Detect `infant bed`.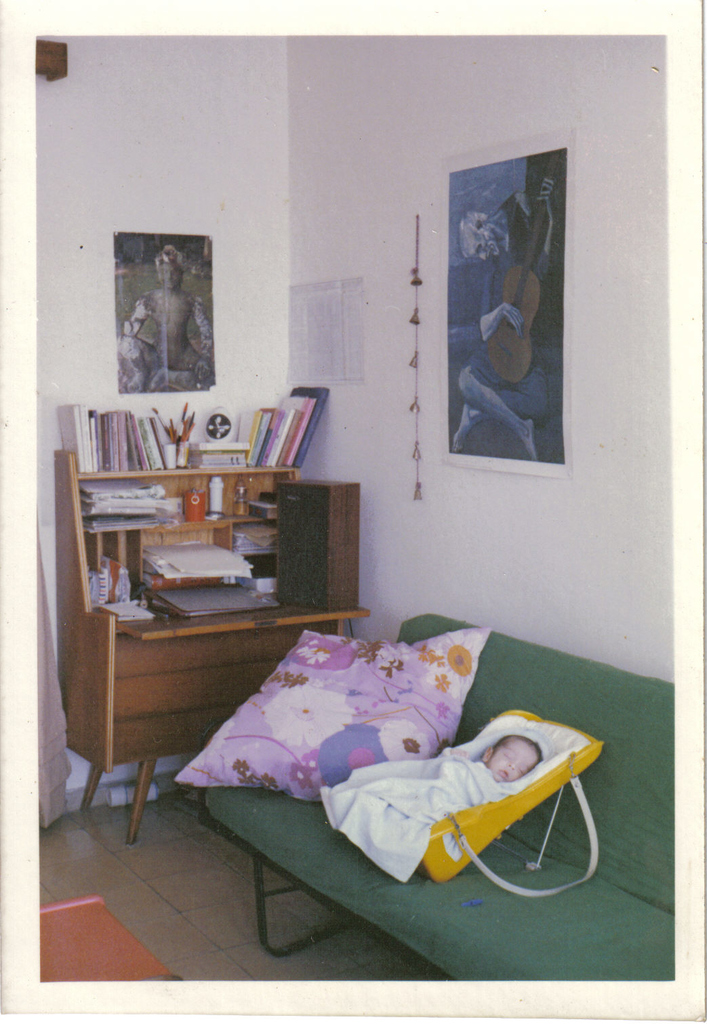
Detected at {"left": 322, "top": 707, "right": 602, "bottom": 897}.
